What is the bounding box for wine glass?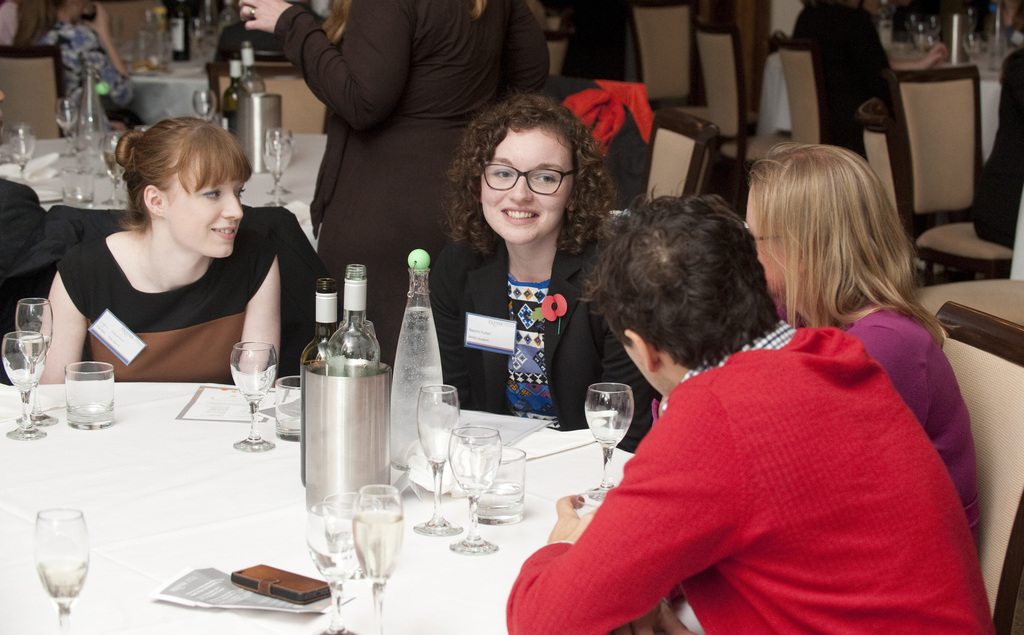
rect(452, 426, 493, 552).
